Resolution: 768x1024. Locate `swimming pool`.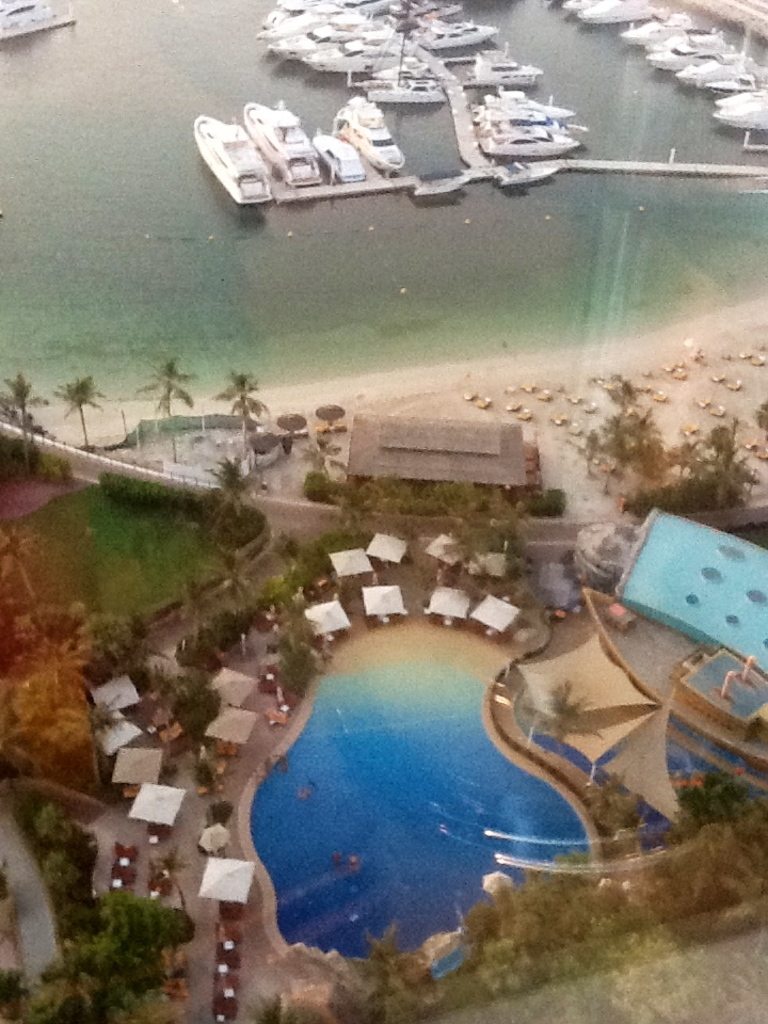
[left=244, top=661, right=590, bottom=960].
